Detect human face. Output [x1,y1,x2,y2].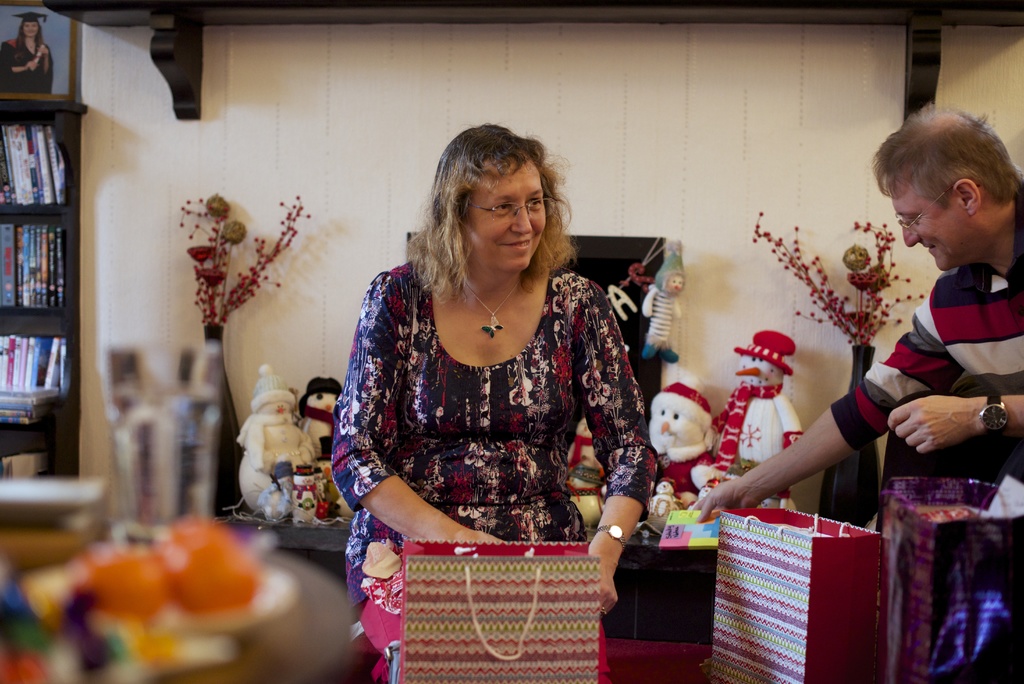
[737,357,776,382].
